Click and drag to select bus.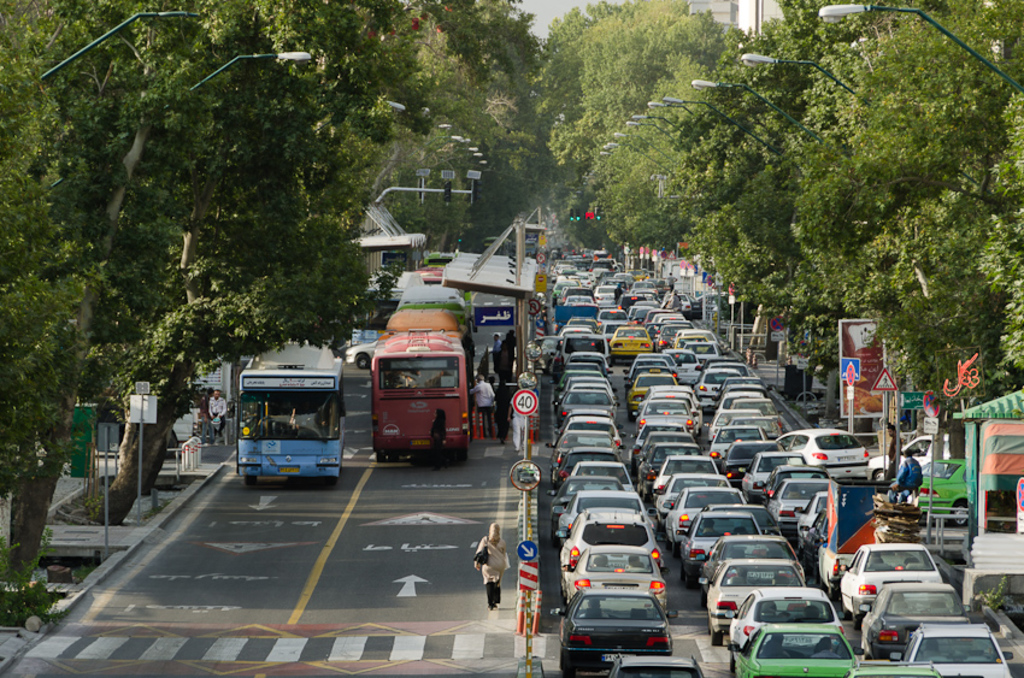
Selection: BBox(399, 281, 466, 311).
